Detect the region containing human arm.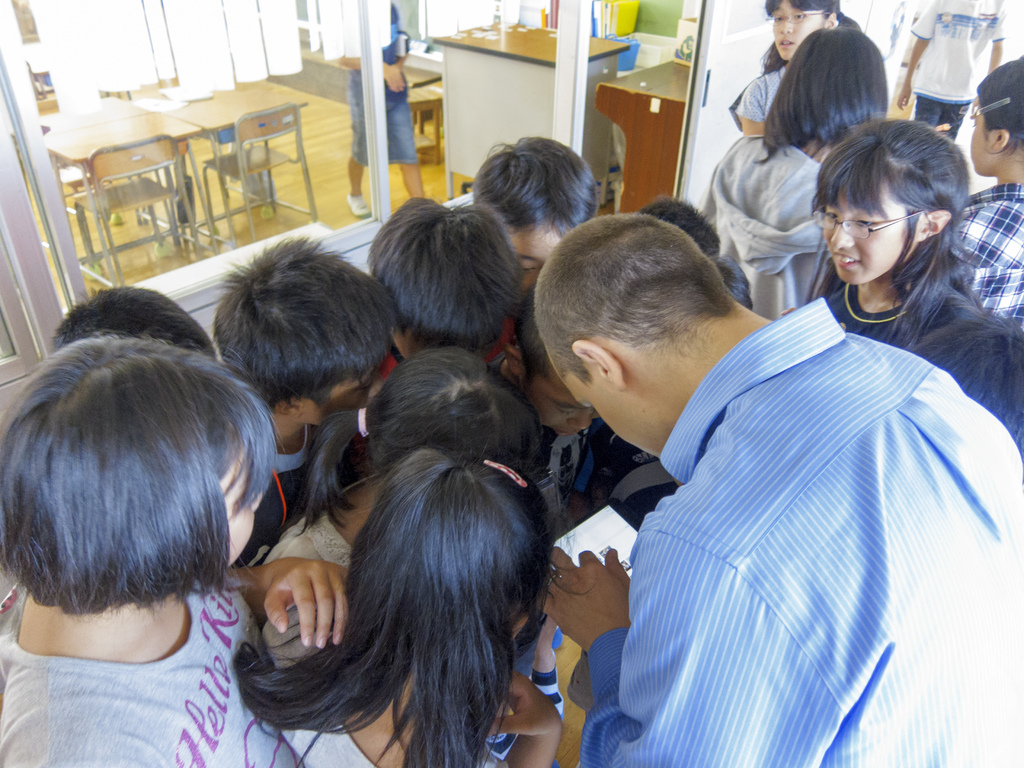
l=536, t=525, r=844, b=767.
